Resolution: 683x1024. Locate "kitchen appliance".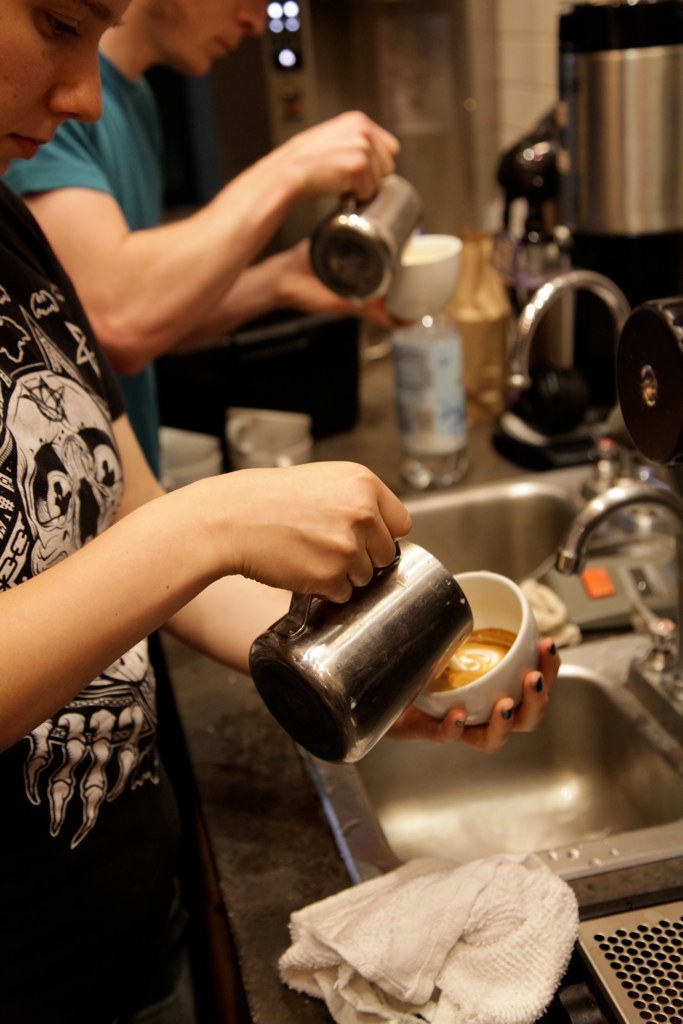
detection(420, 575, 533, 717).
